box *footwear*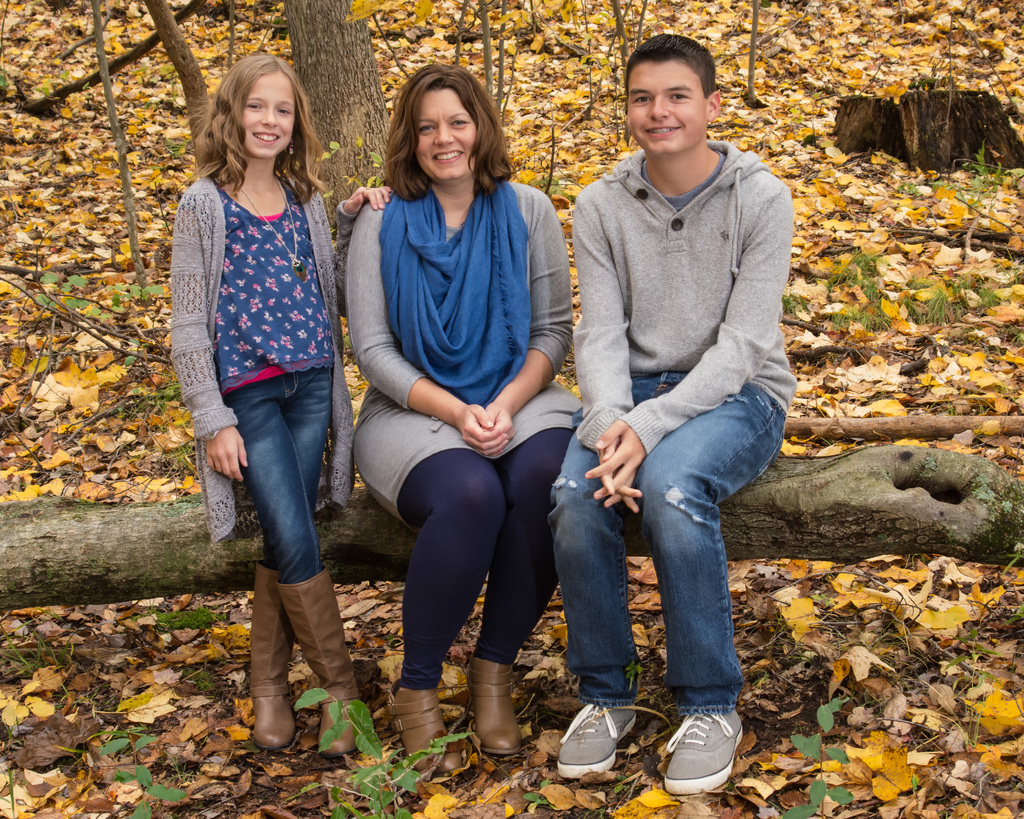
BBox(663, 712, 742, 797)
